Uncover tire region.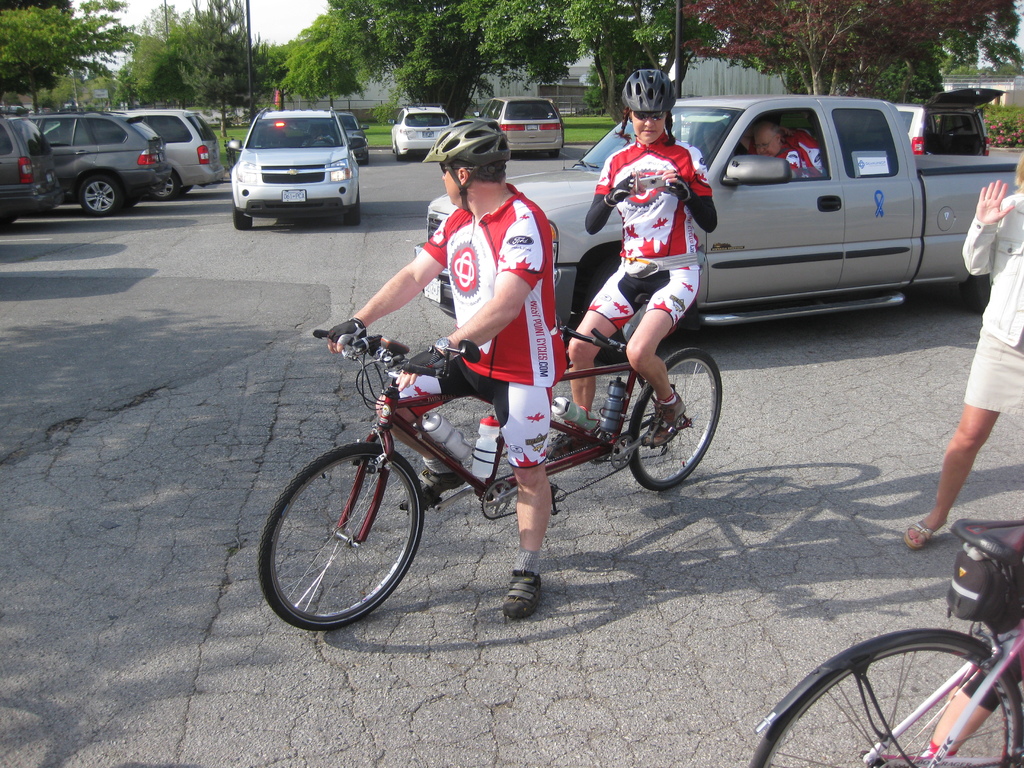
Uncovered: crop(961, 273, 991, 314).
